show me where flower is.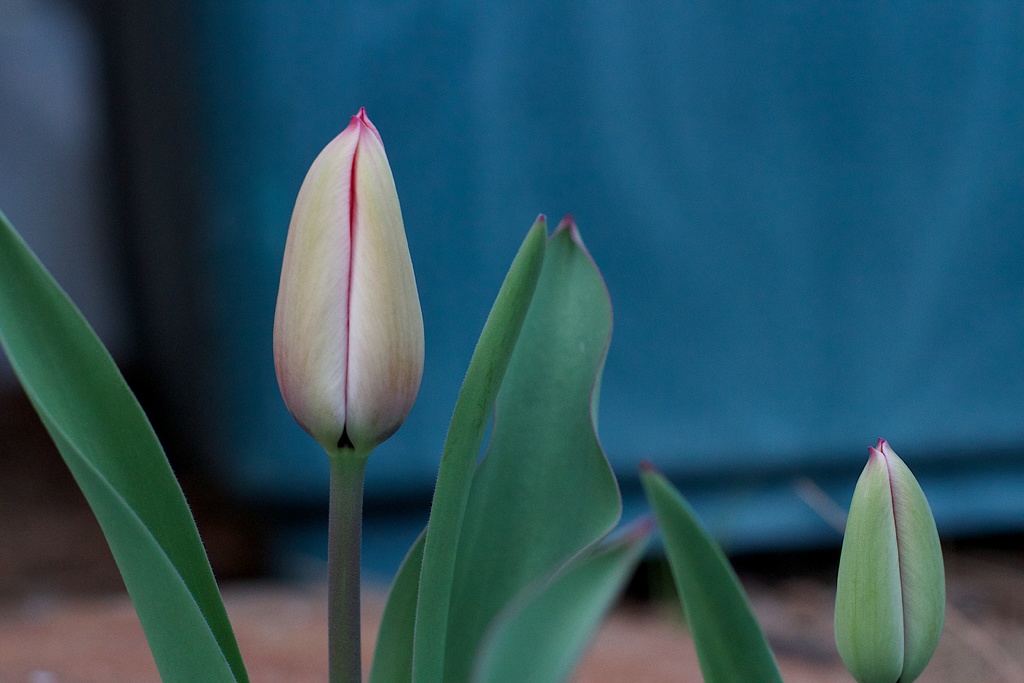
flower is at BBox(243, 114, 445, 476).
